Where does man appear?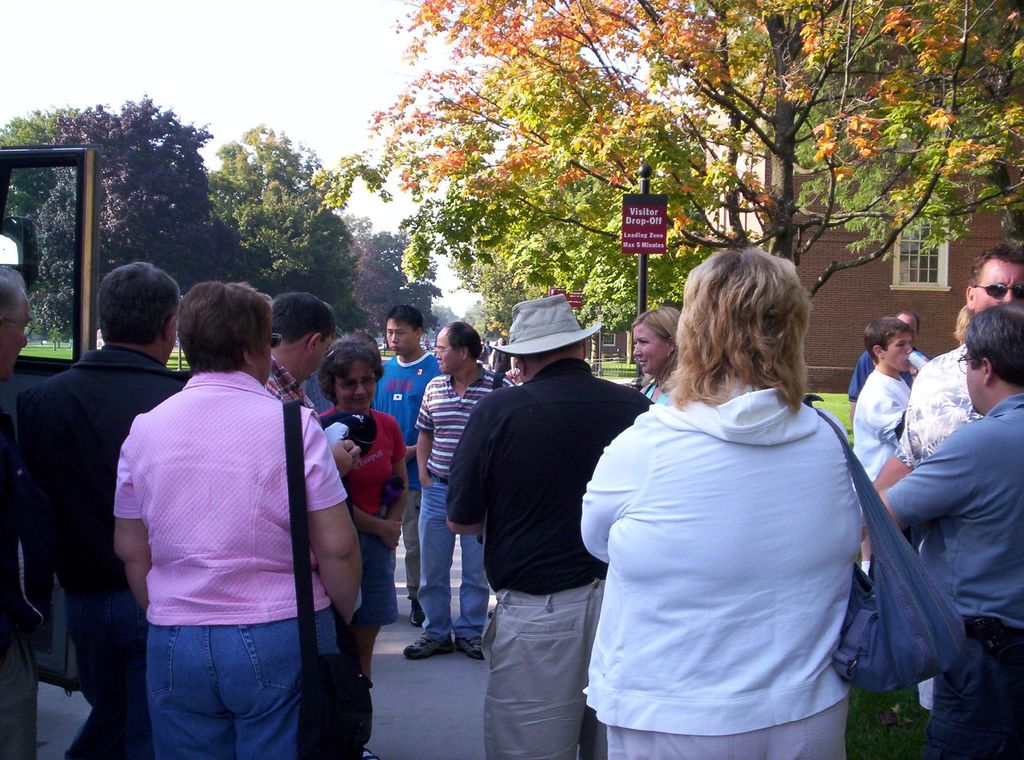
Appears at 0, 271, 40, 759.
